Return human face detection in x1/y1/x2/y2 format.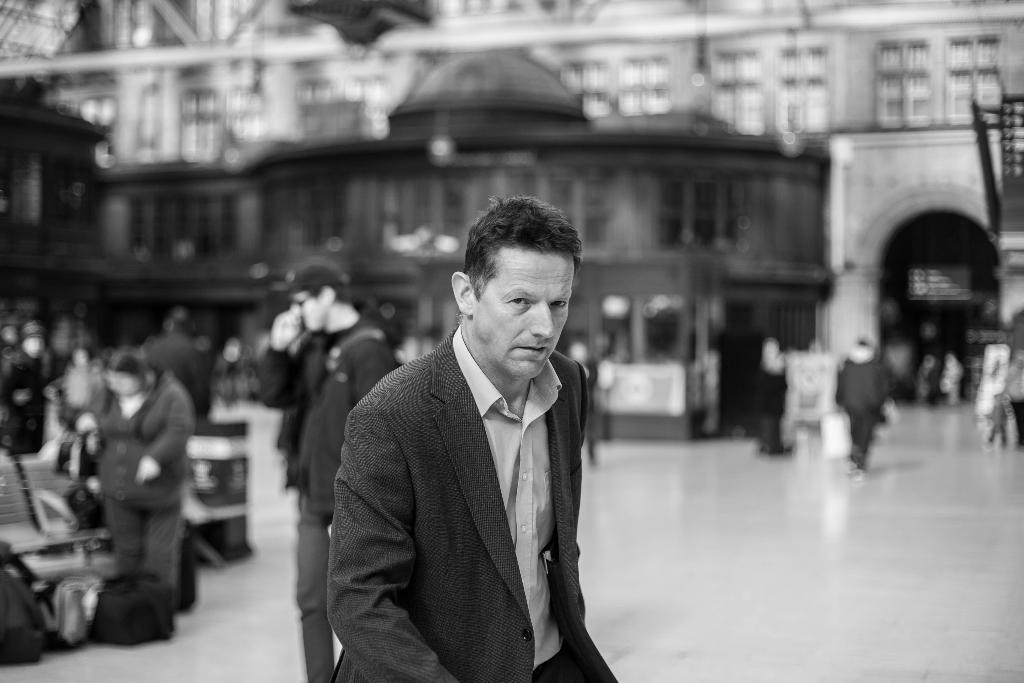
294/292/328/328.
